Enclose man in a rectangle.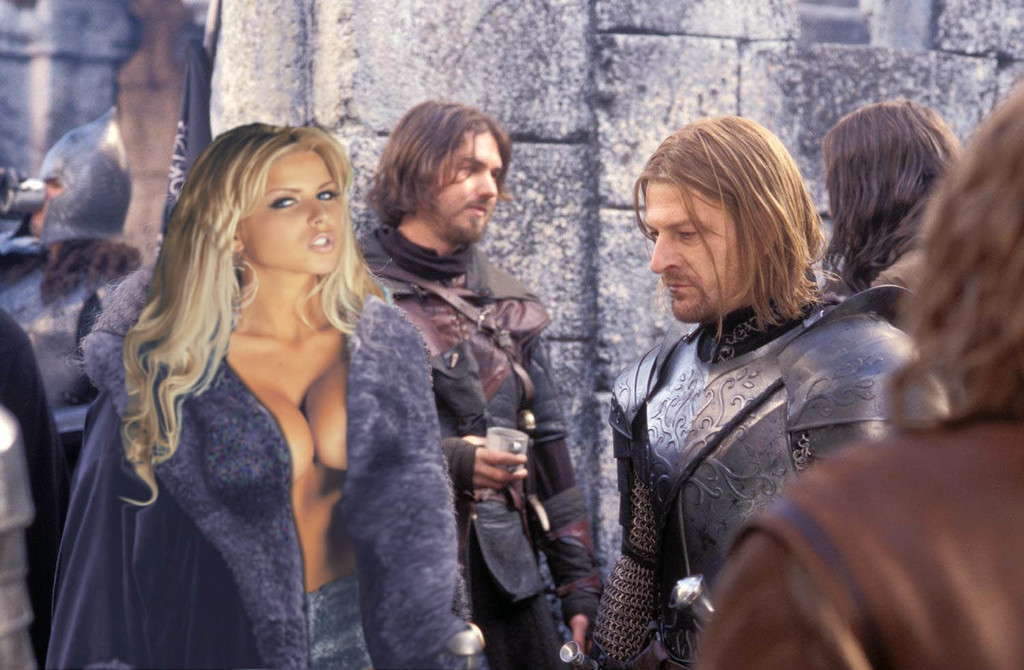
818,98,971,307.
